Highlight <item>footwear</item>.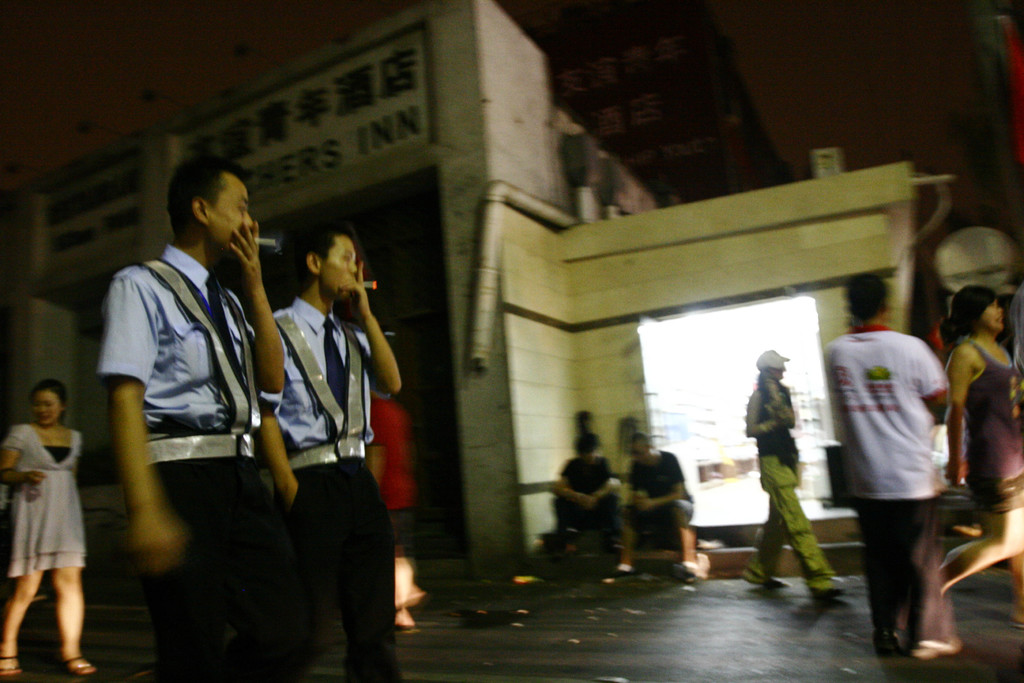
Highlighted region: box=[809, 575, 848, 597].
